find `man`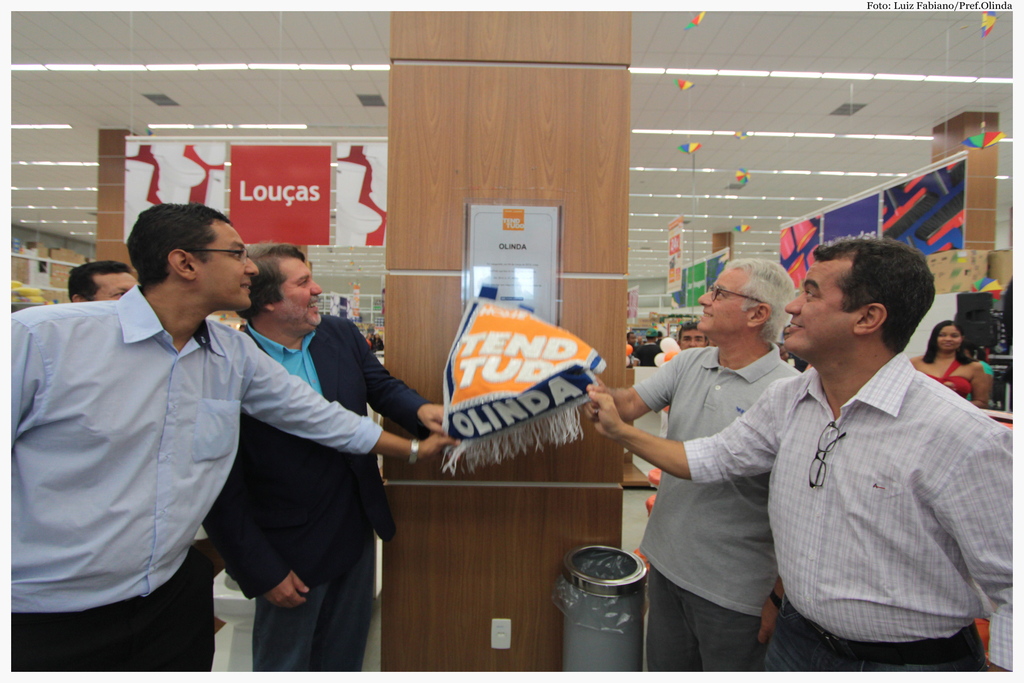
l=0, t=201, r=456, b=682
